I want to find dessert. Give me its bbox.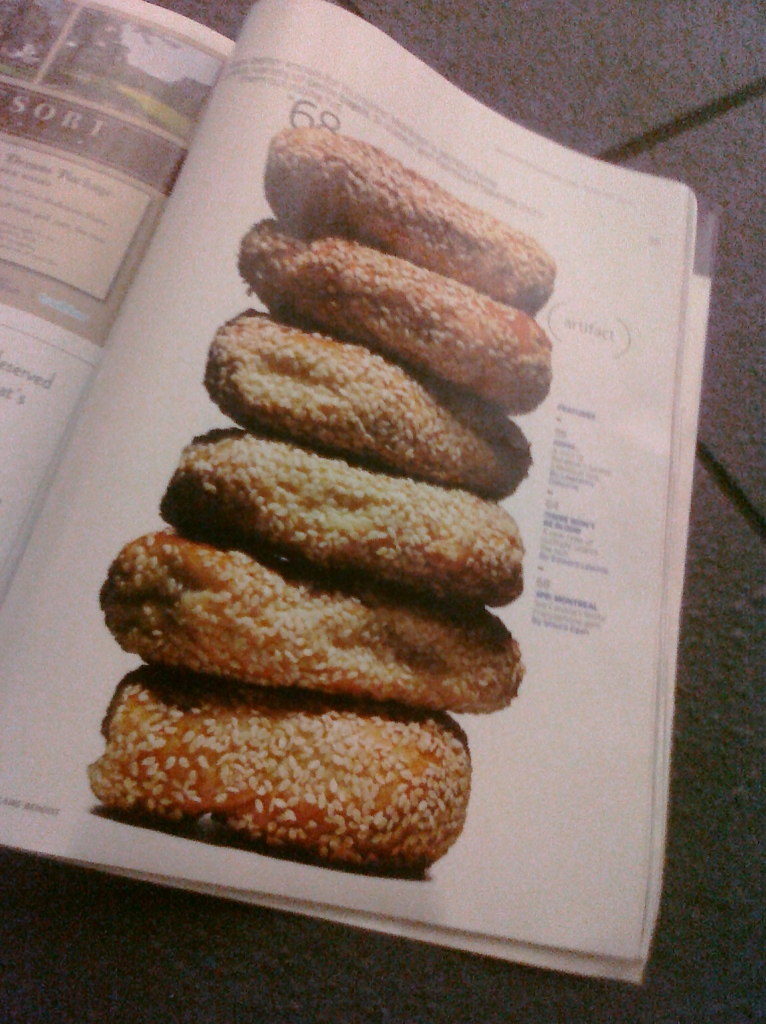
box(86, 664, 471, 870).
